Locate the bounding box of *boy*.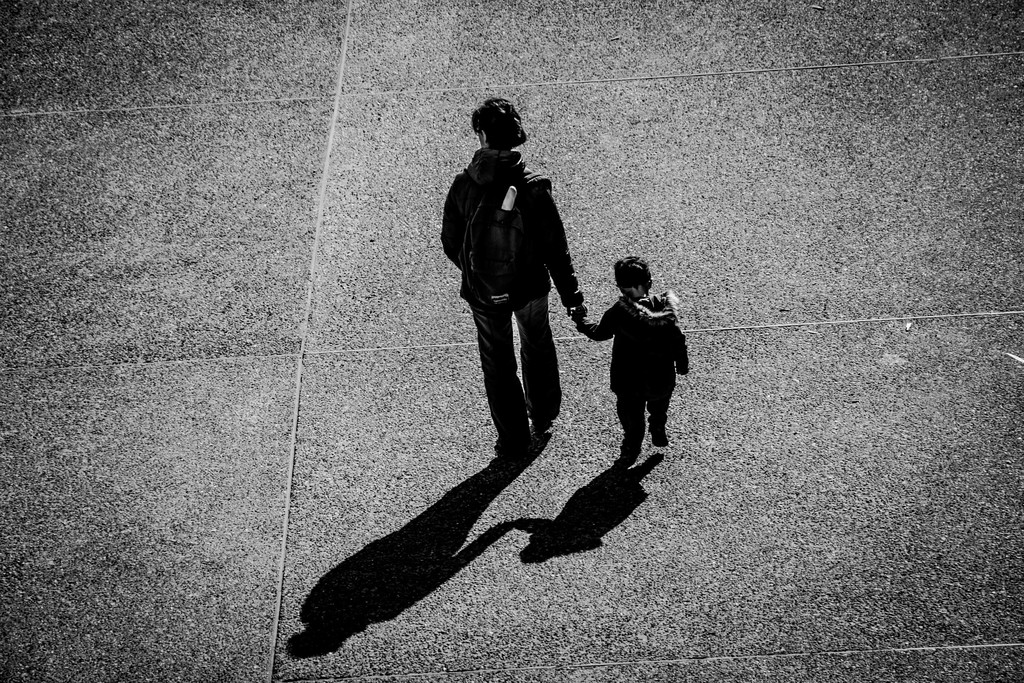
Bounding box: x1=582 y1=244 x2=698 y2=486.
